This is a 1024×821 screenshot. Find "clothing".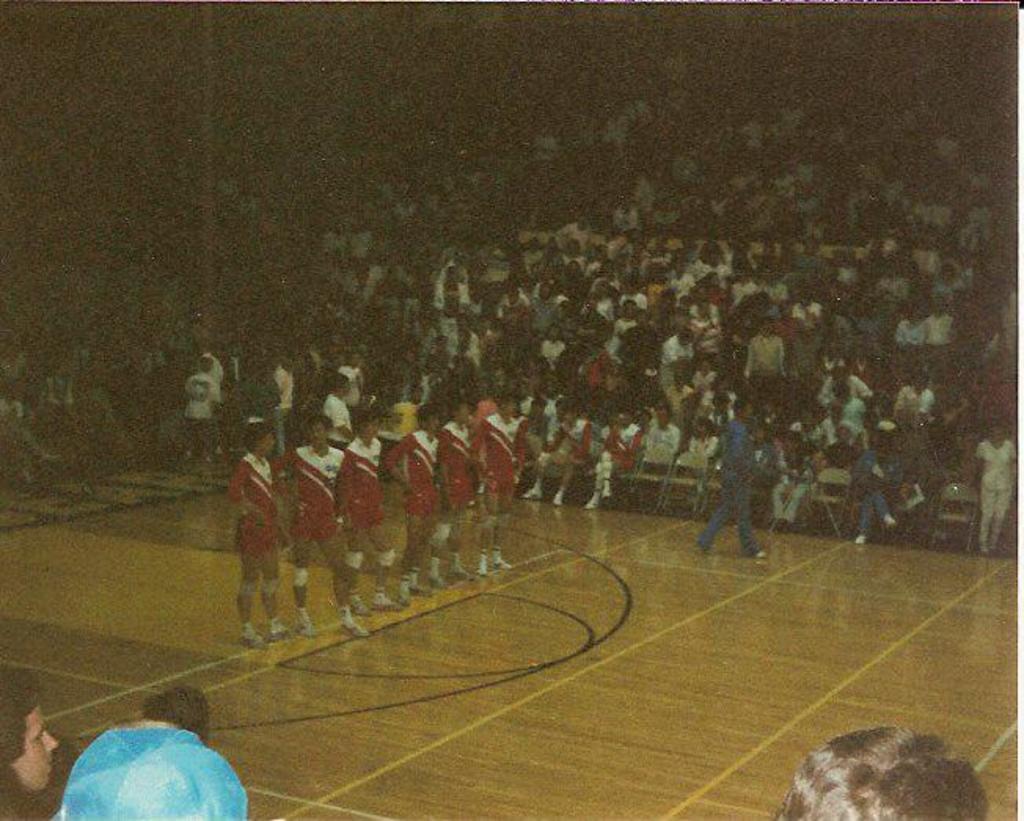
Bounding box: x1=605 y1=312 x2=639 y2=369.
